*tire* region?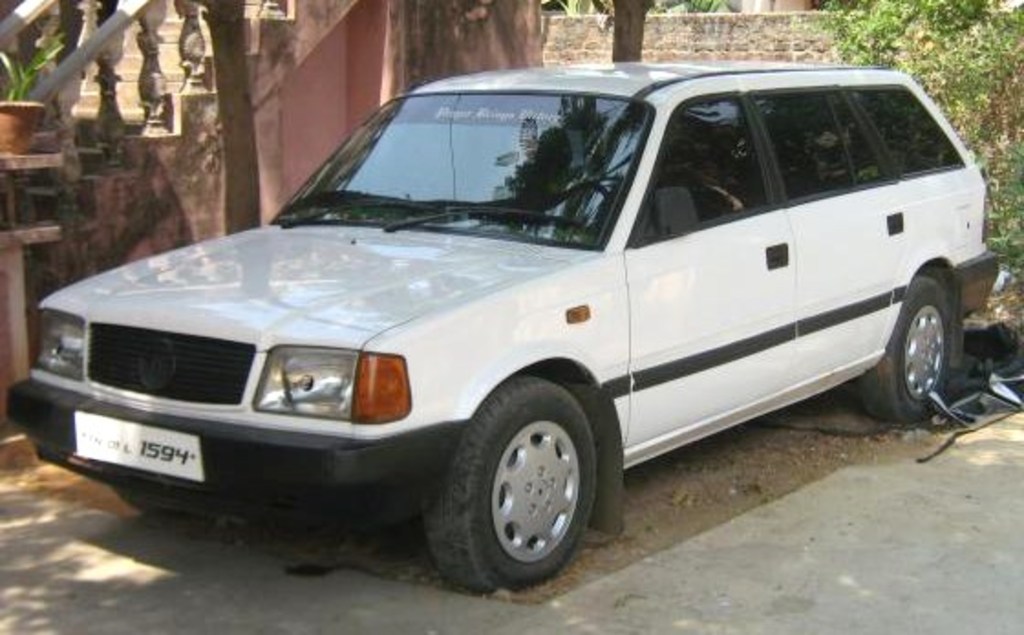
box(115, 479, 176, 518)
